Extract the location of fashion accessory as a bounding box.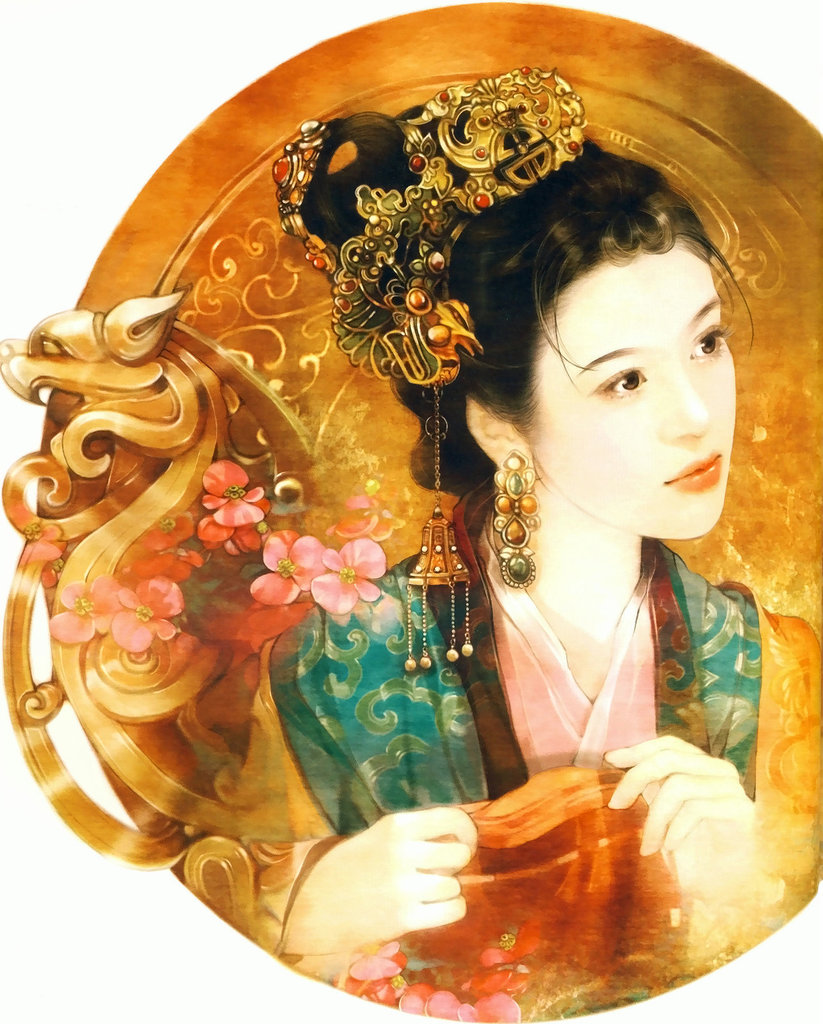
BBox(495, 450, 541, 590).
